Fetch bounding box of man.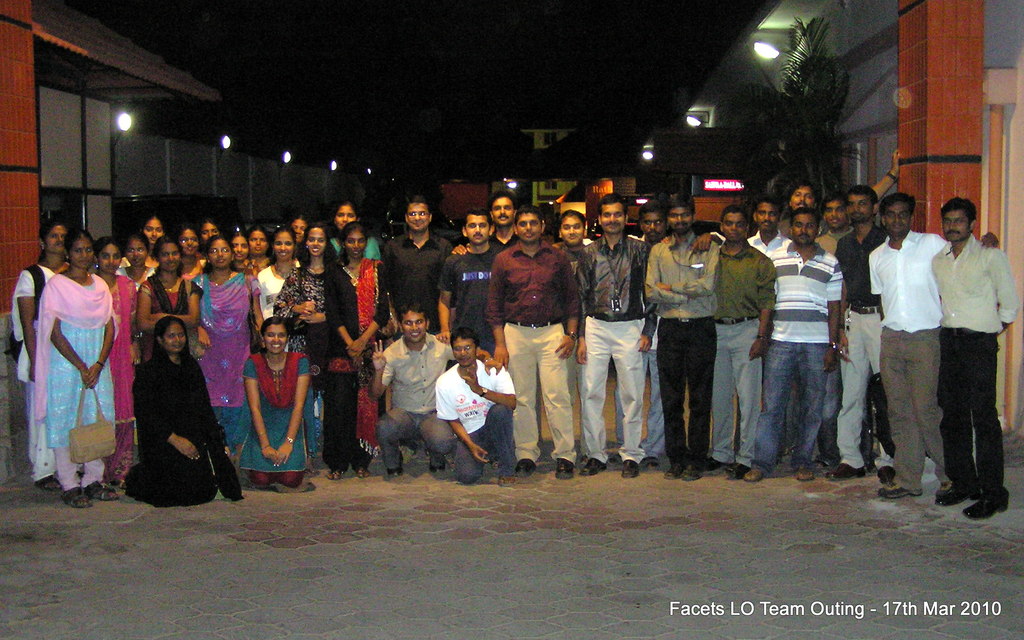
Bbox: x1=618, y1=201, x2=724, y2=467.
